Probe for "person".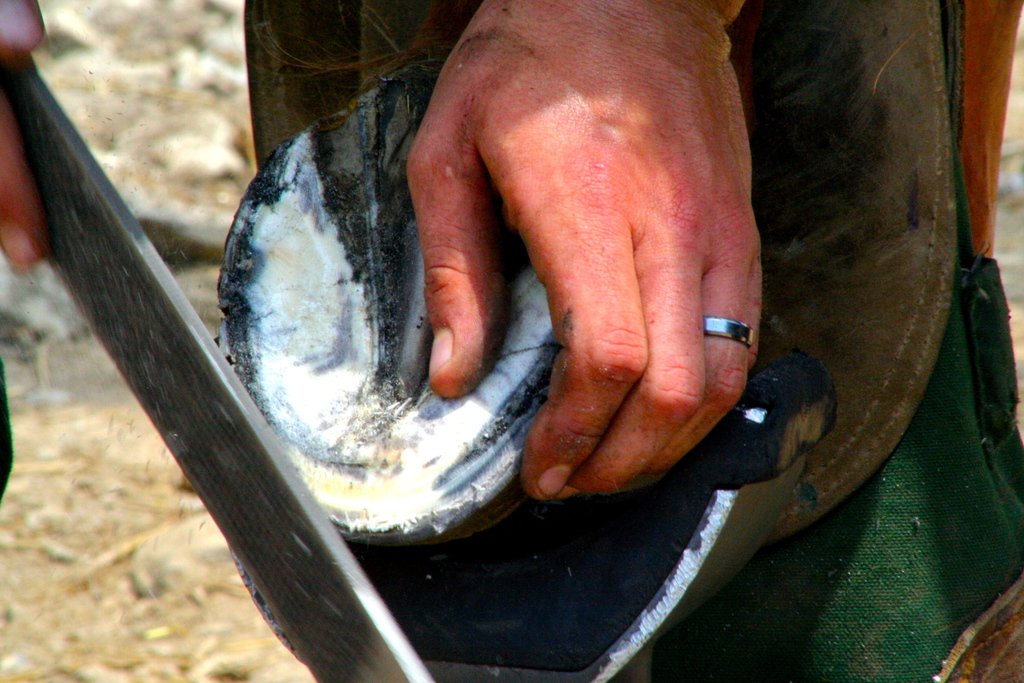
Probe result: bbox=[0, 0, 1023, 682].
